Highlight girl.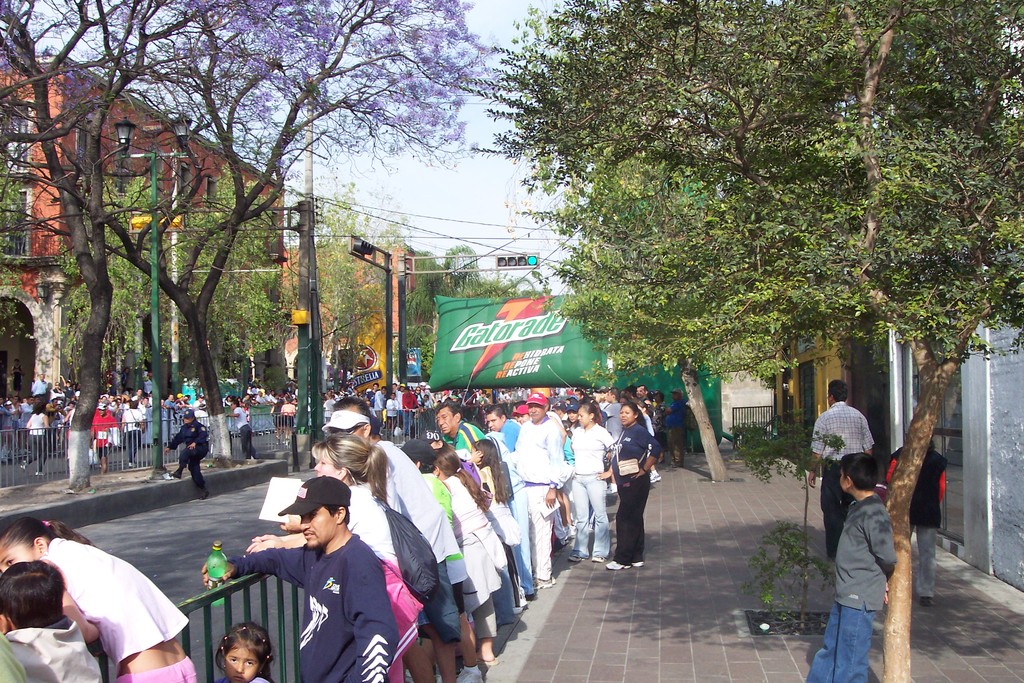
Highlighted region: locate(436, 441, 510, 661).
